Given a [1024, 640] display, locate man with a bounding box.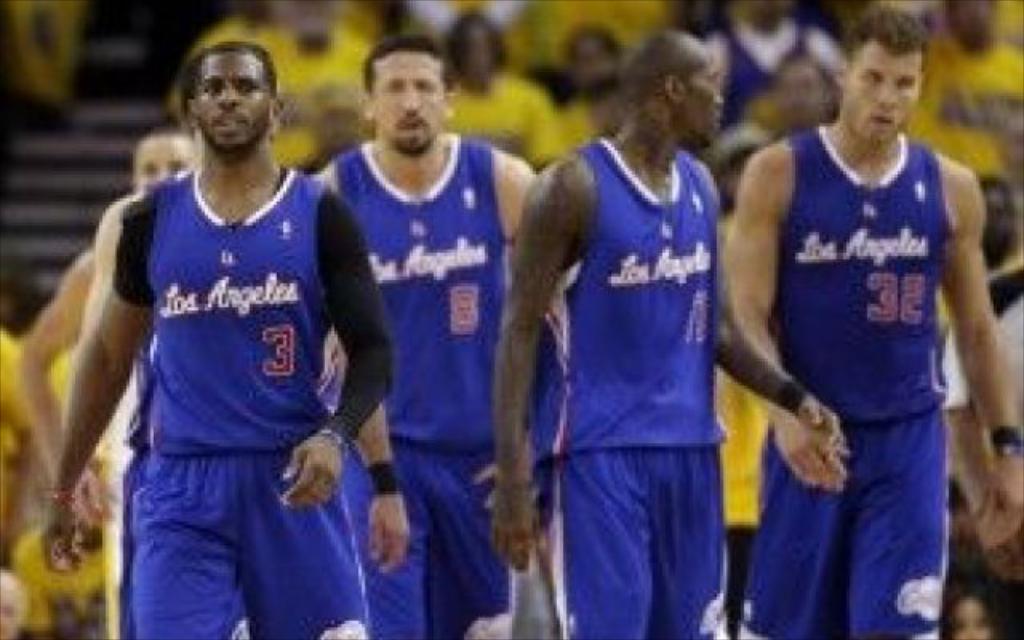
Located: bbox=[312, 37, 573, 638].
